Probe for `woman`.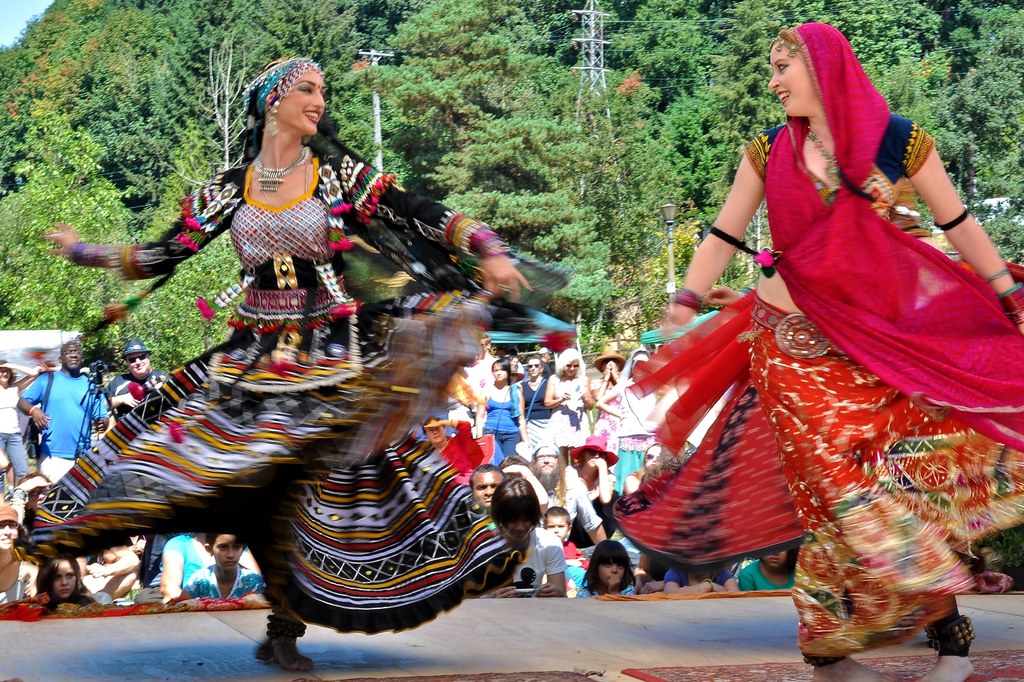
Probe result: crop(592, 344, 622, 468).
